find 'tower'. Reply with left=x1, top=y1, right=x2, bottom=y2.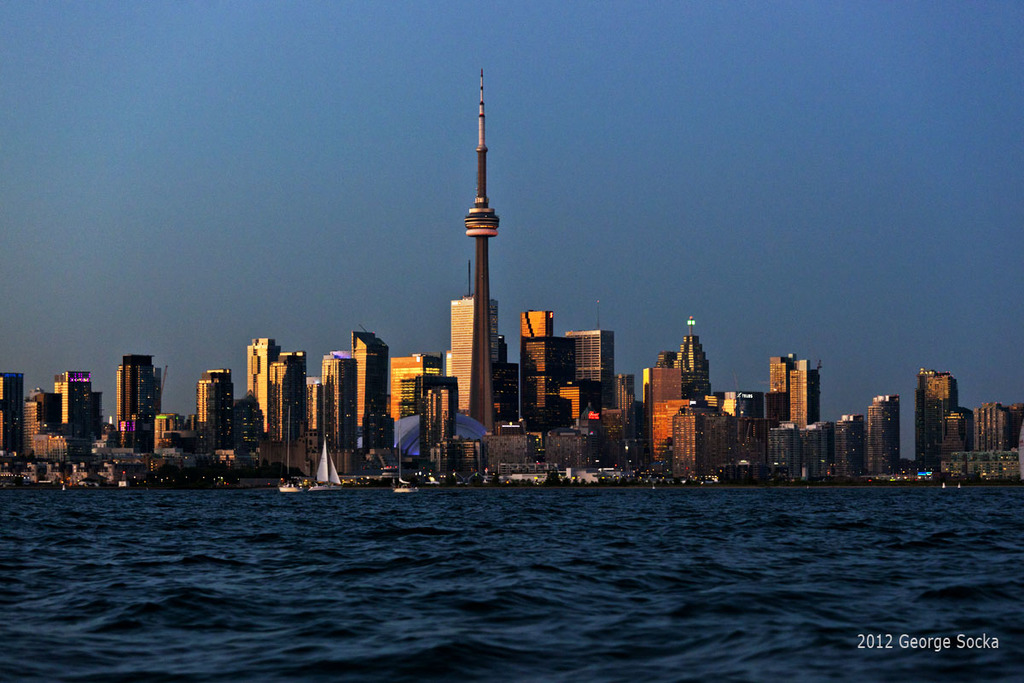
left=54, top=364, right=87, bottom=431.
